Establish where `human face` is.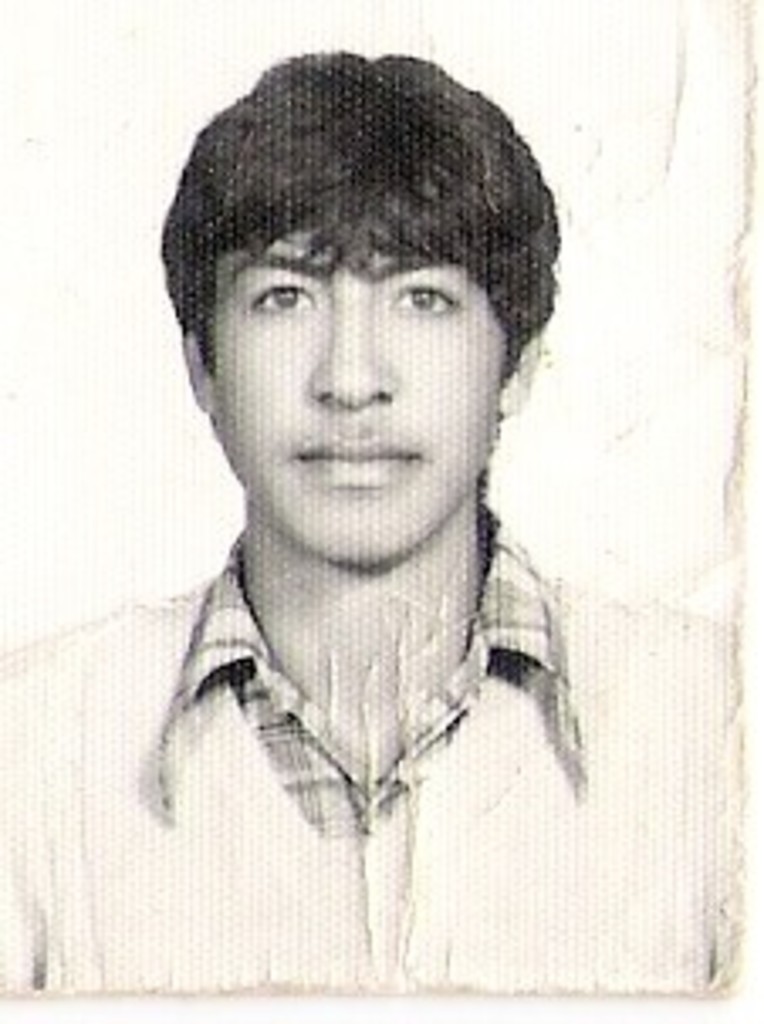
Established at <region>203, 216, 510, 578</region>.
